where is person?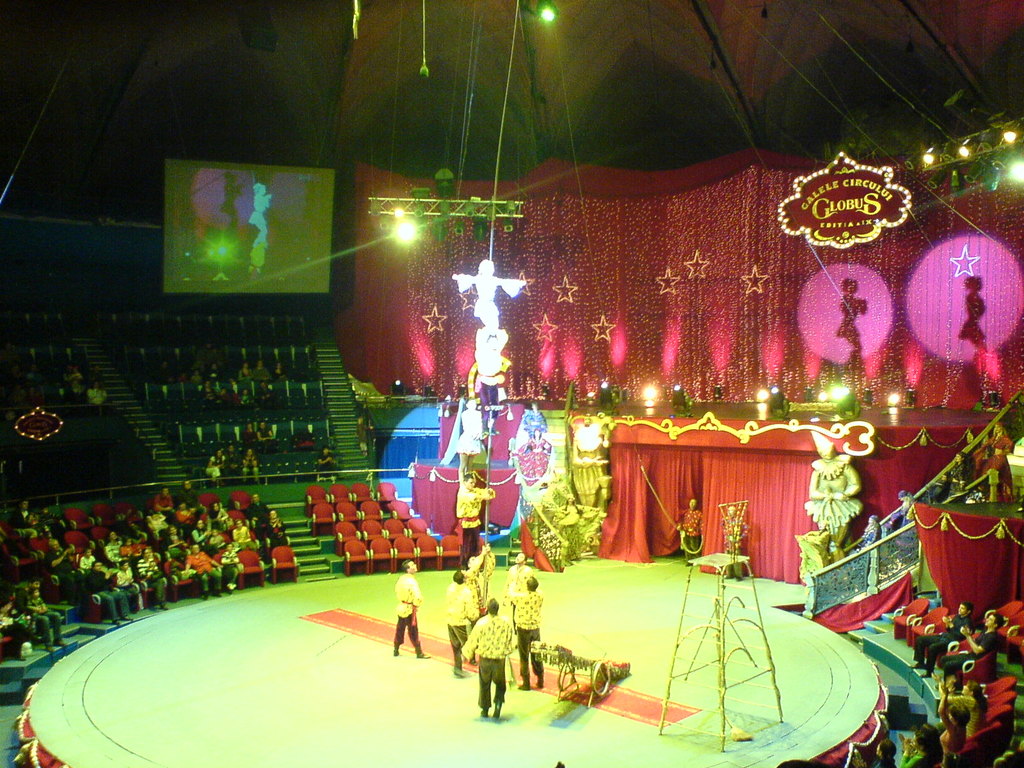
locate(506, 555, 533, 648).
